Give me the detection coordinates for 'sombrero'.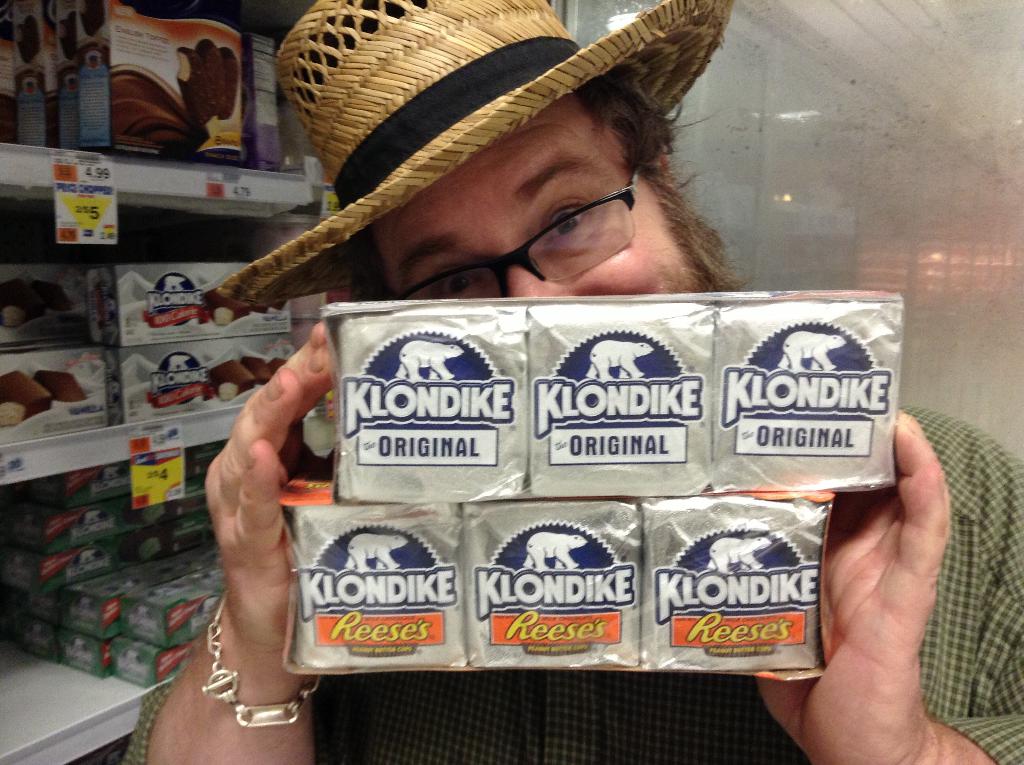
bbox=(230, 8, 733, 284).
